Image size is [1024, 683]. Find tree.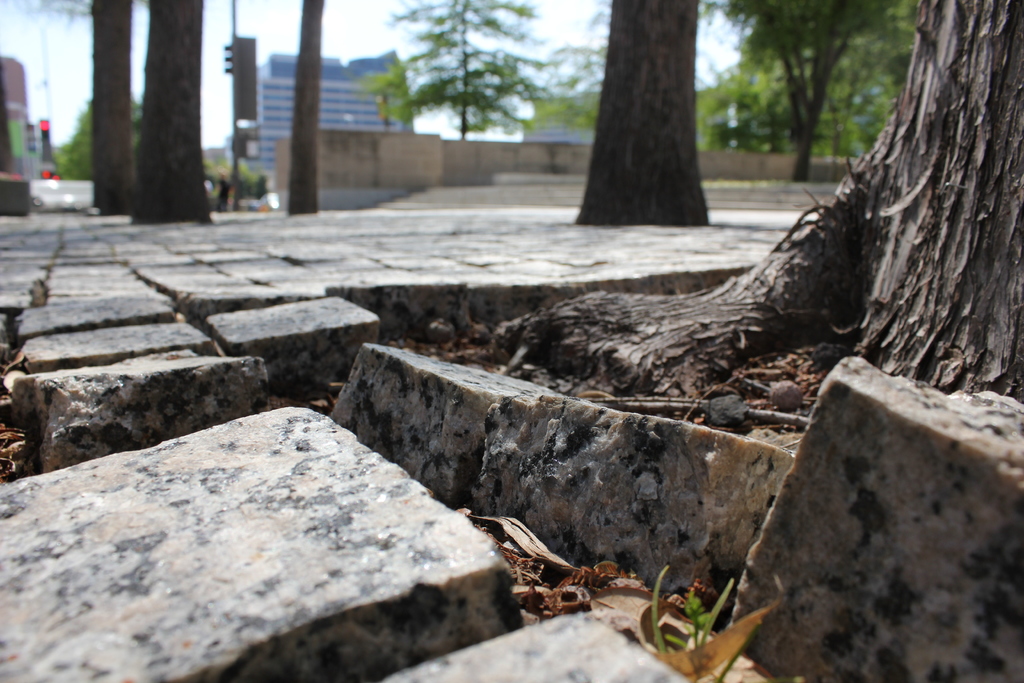
479 0 1023 395.
